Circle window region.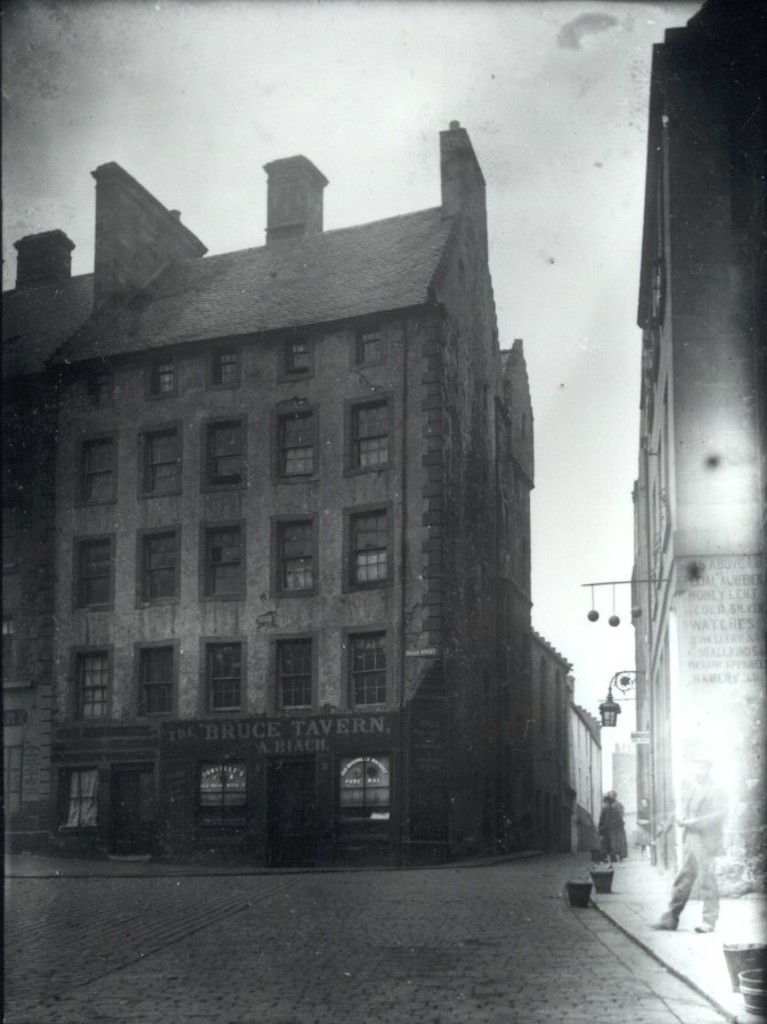
Region: detection(76, 433, 117, 506).
